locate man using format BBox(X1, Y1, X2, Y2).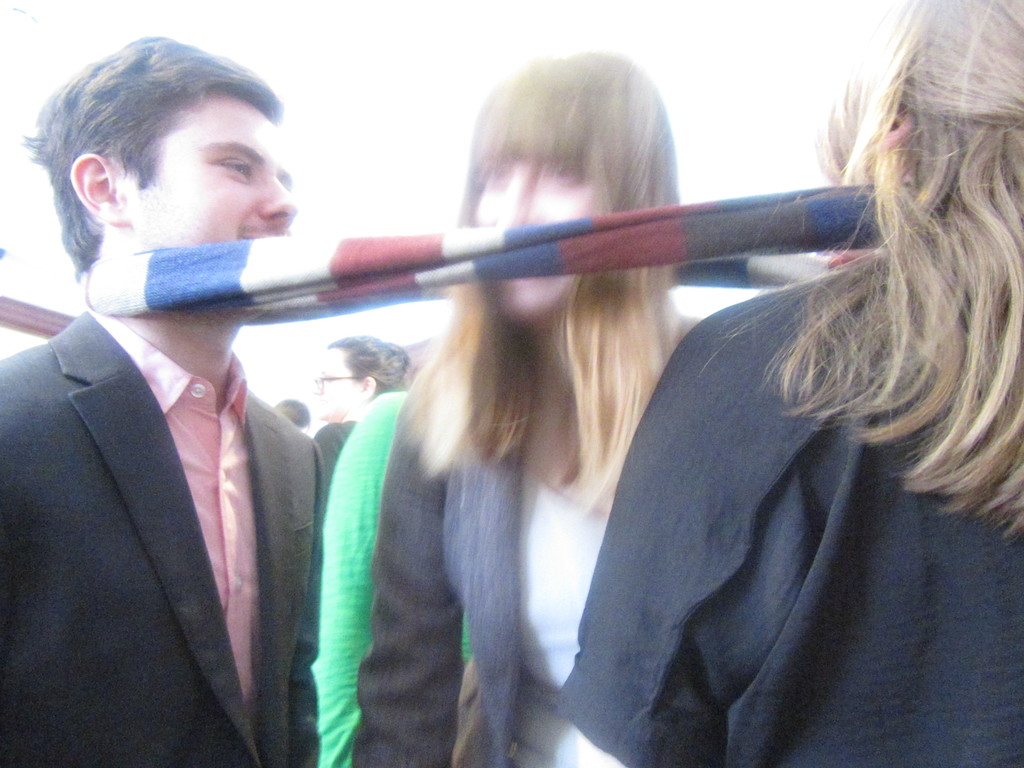
BBox(7, 60, 358, 764).
